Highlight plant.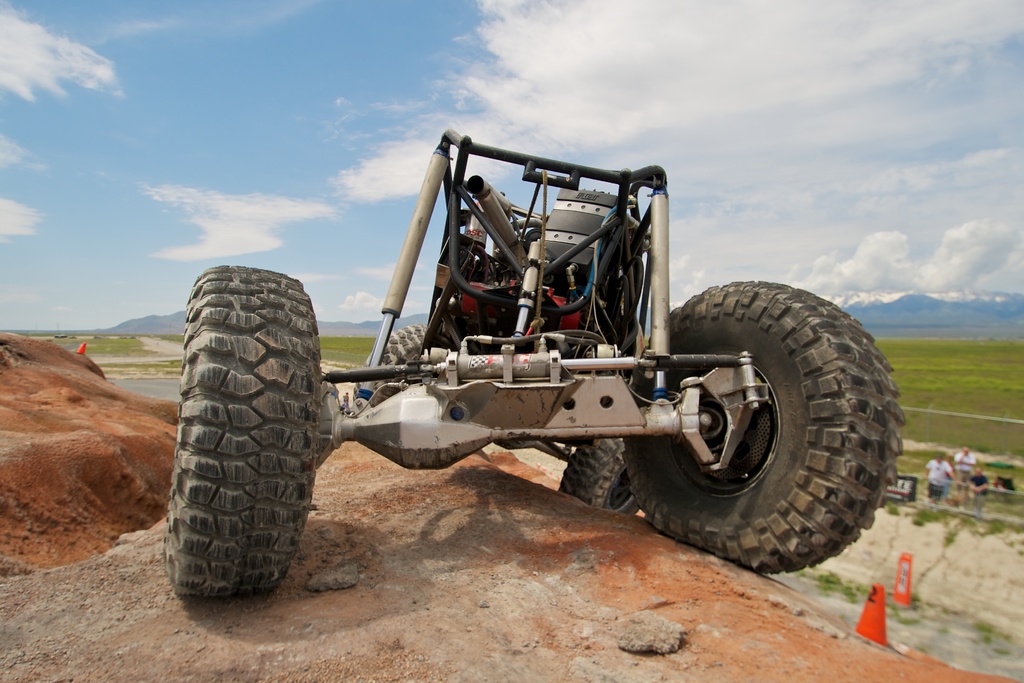
Highlighted region: bbox(886, 602, 920, 626).
